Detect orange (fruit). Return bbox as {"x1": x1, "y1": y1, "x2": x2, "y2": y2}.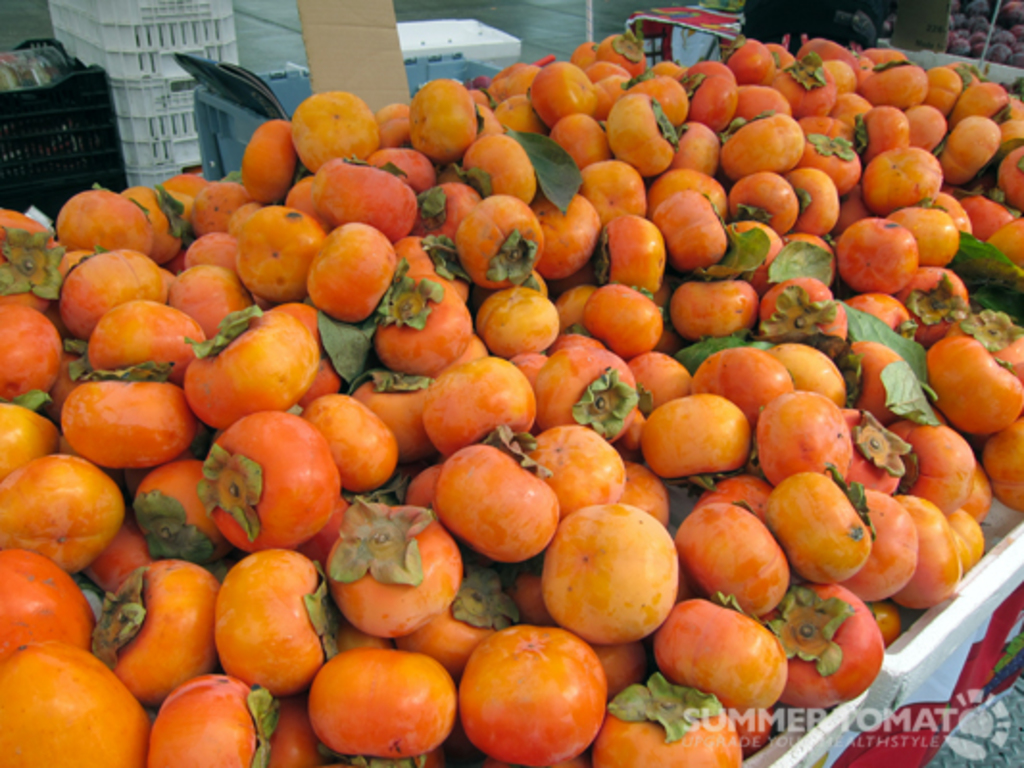
{"x1": 540, "y1": 340, "x2": 636, "y2": 424}.
